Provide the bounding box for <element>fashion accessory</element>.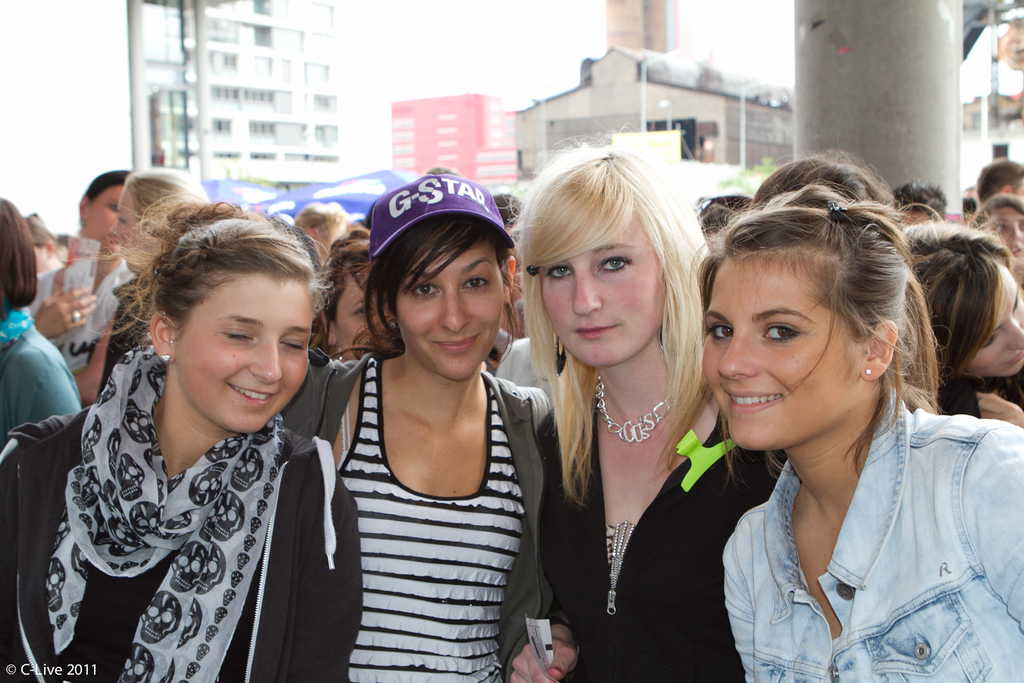
l=371, t=167, r=513, b=253.
